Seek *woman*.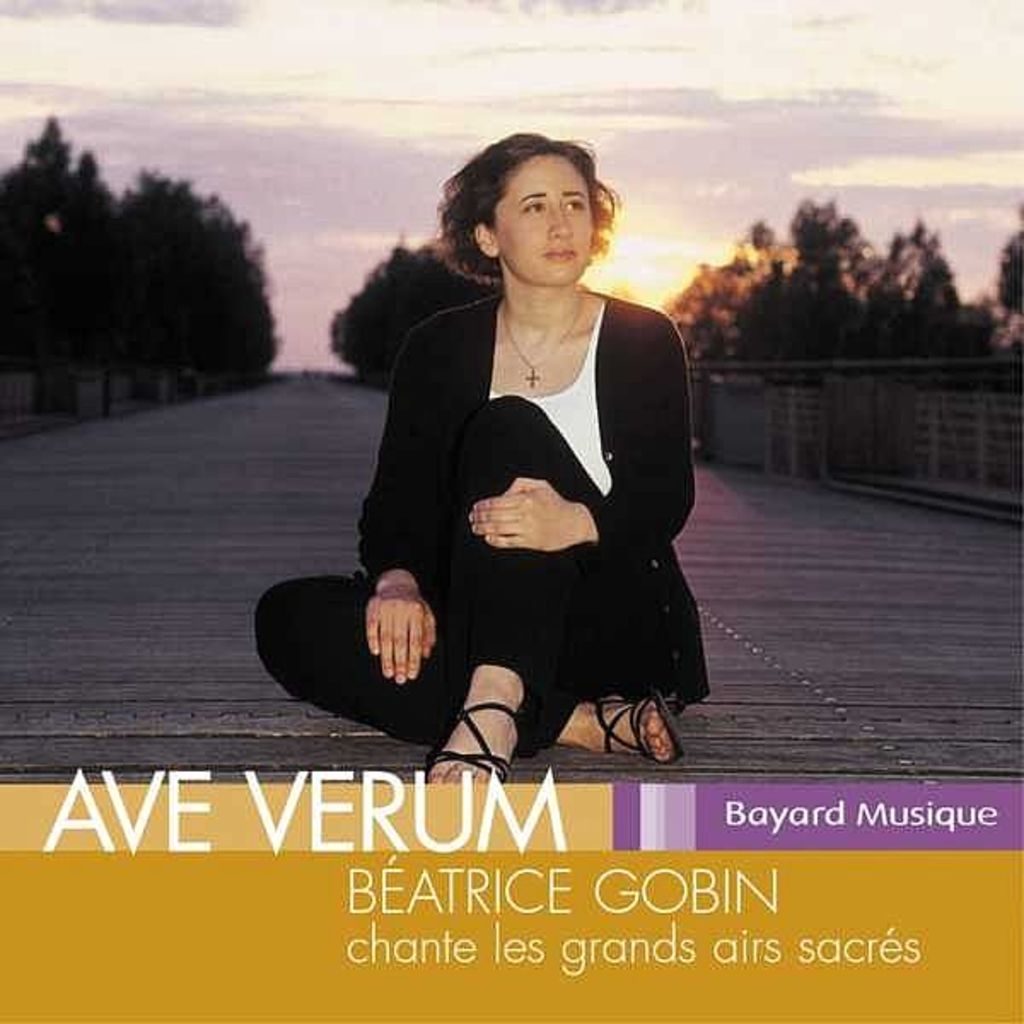
254/130/713/783.
